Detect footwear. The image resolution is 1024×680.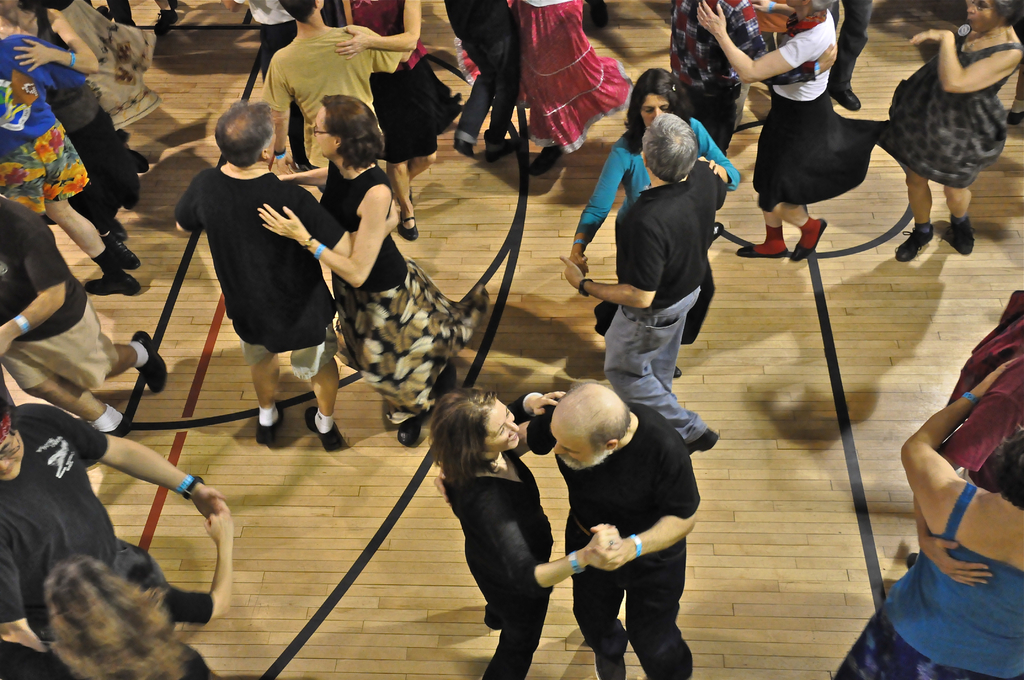
124 245 141 273.
